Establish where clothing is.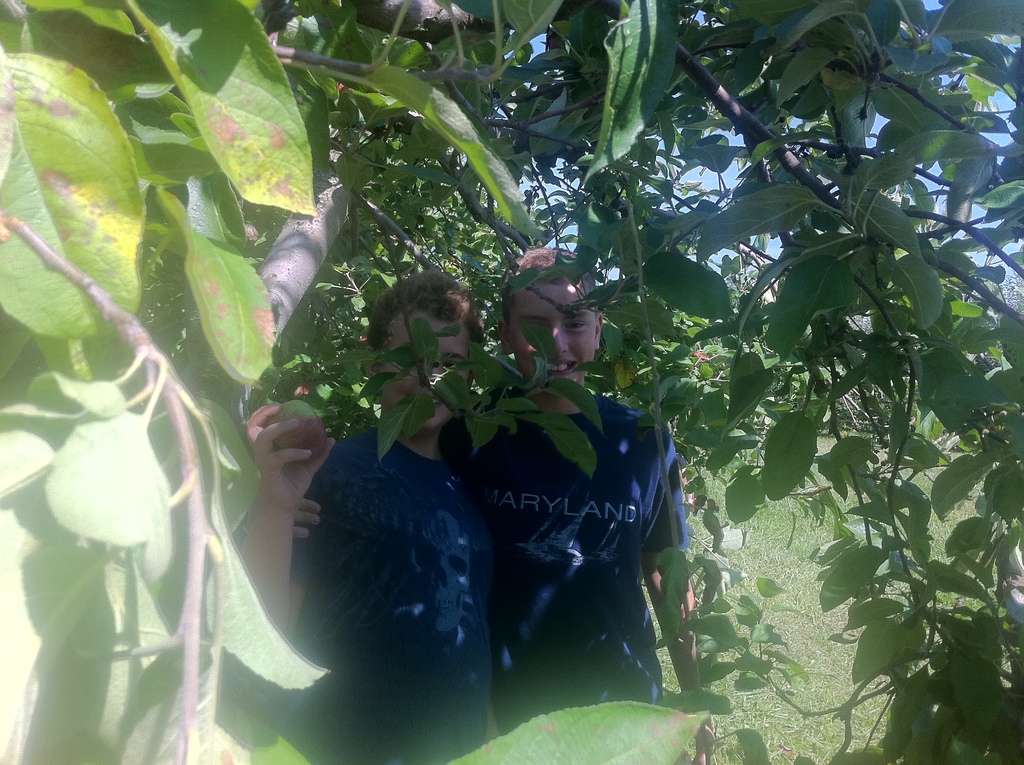
Established at {"left": 451, "top": 380, "right": 686, "bottom": 727}.
